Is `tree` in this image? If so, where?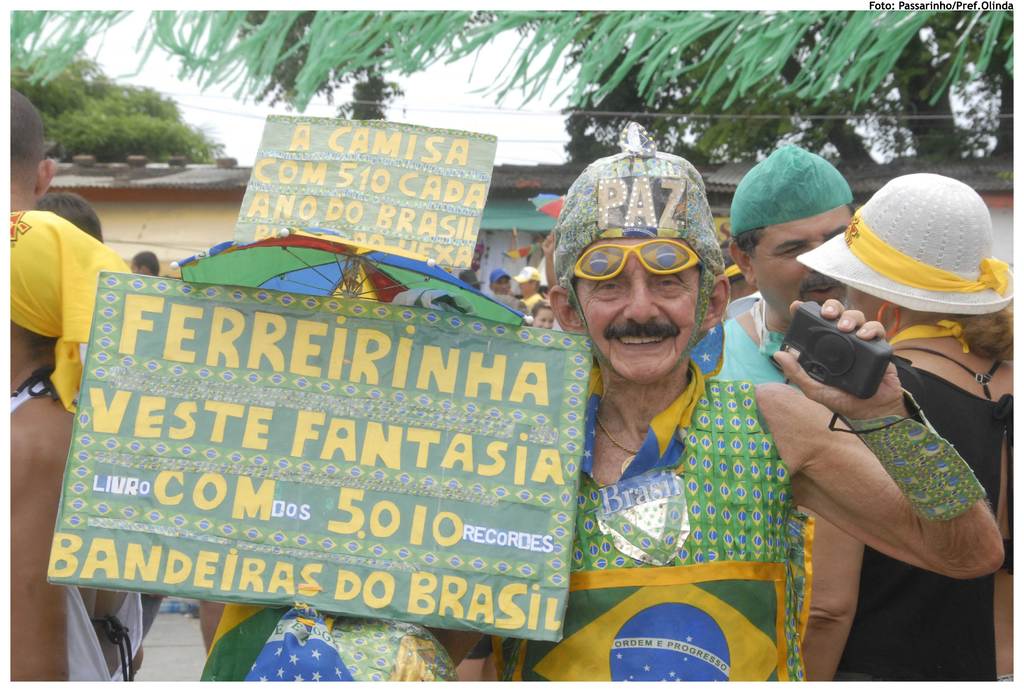
Yes, at bbox=[10, 7, 1015, 162].
